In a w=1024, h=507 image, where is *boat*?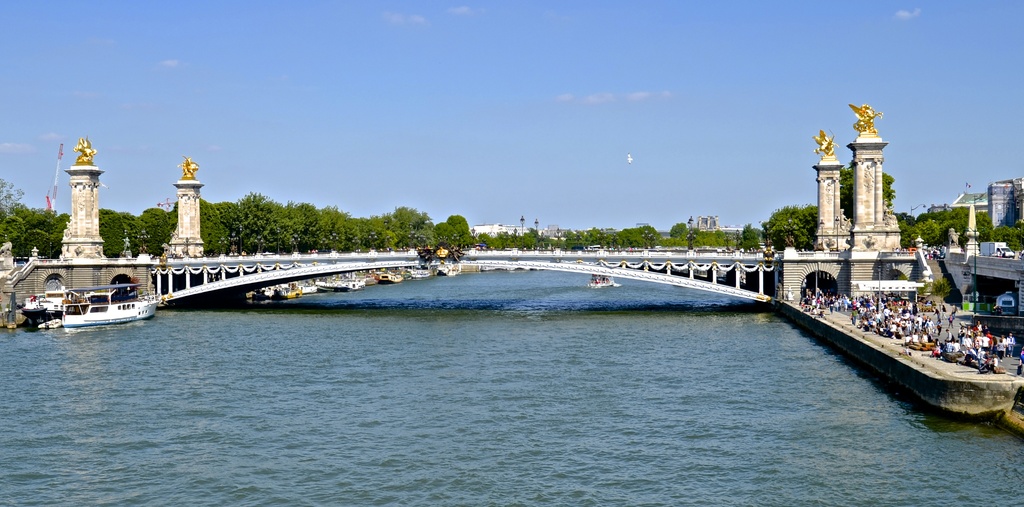
box(54, 279, 163, 333).
